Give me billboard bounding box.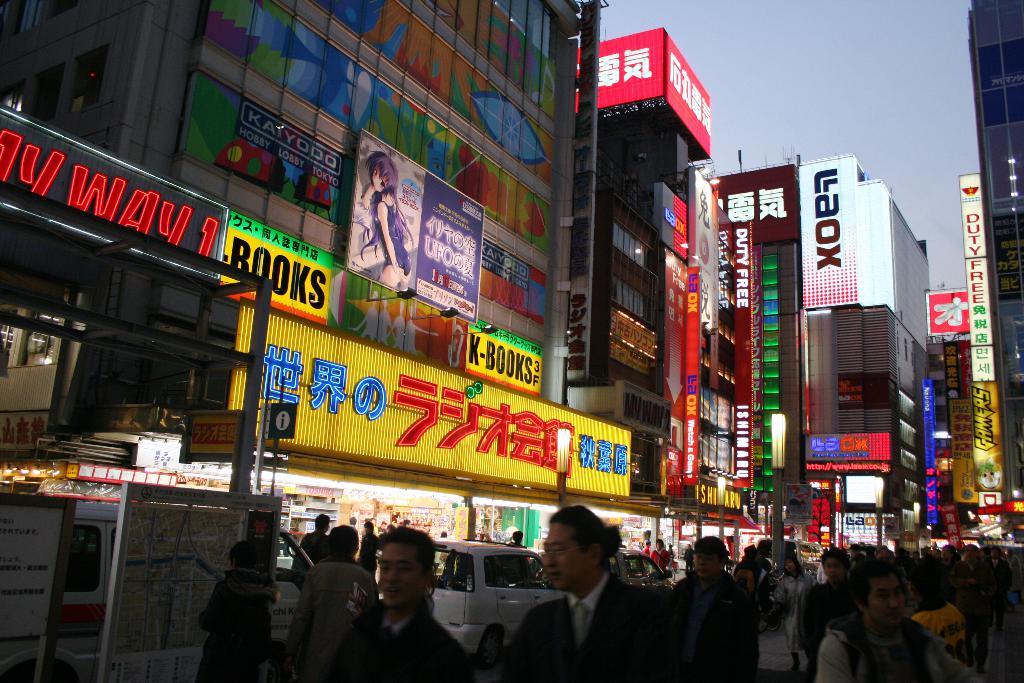
732:224:756:406.
